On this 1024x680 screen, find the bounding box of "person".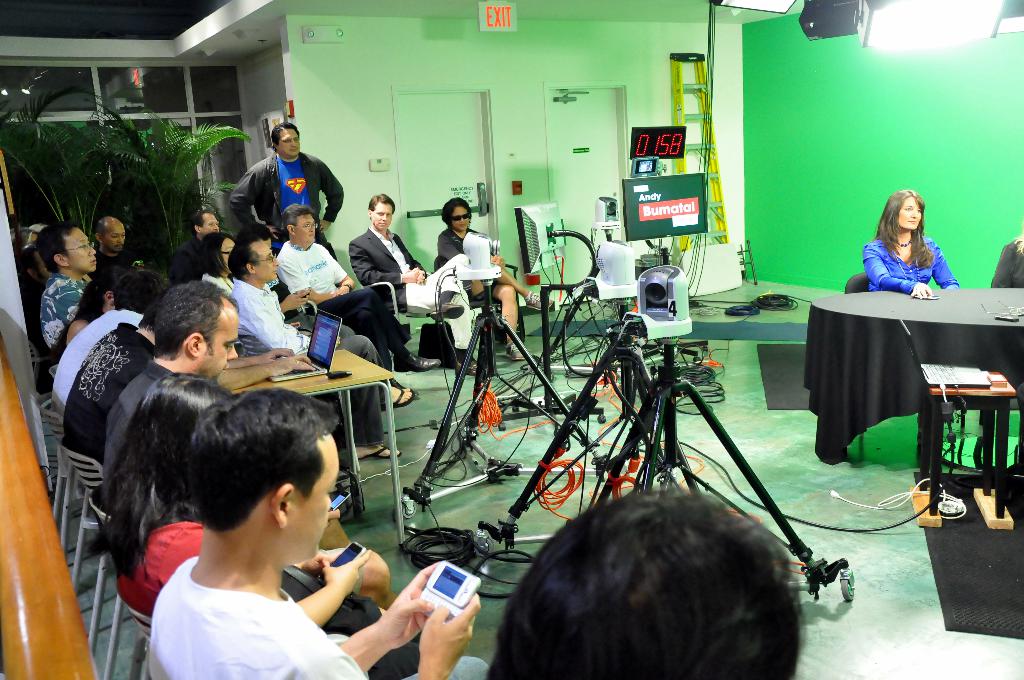
Bounding box: [x1=275, y1=194, x2=438, y2=389].
